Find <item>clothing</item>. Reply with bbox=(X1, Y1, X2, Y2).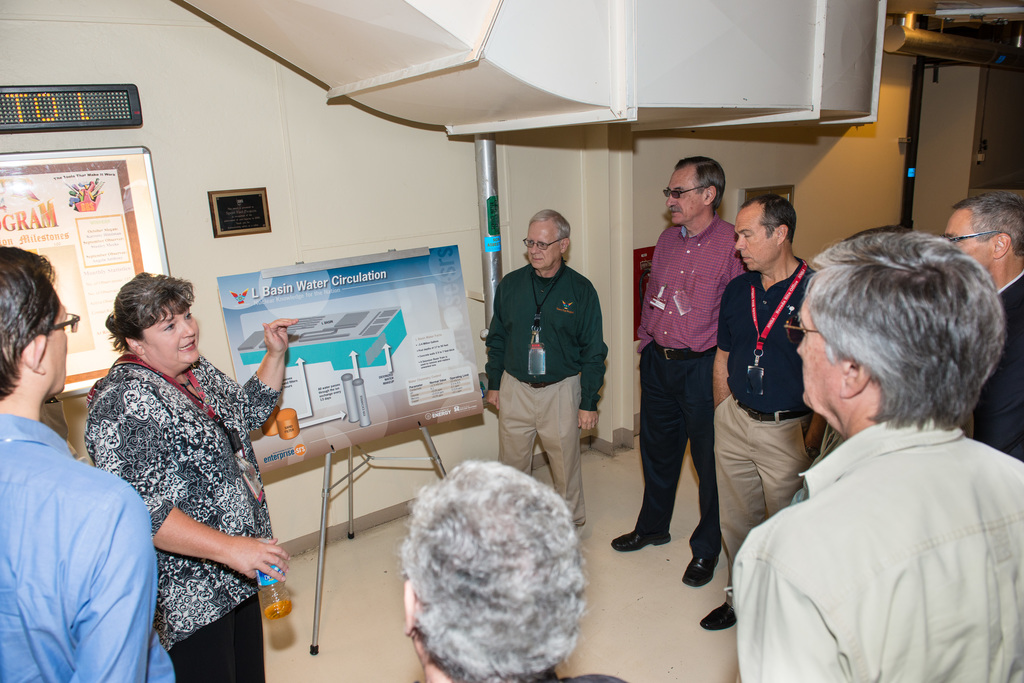
bbox=(717, 263, 828, 575).
